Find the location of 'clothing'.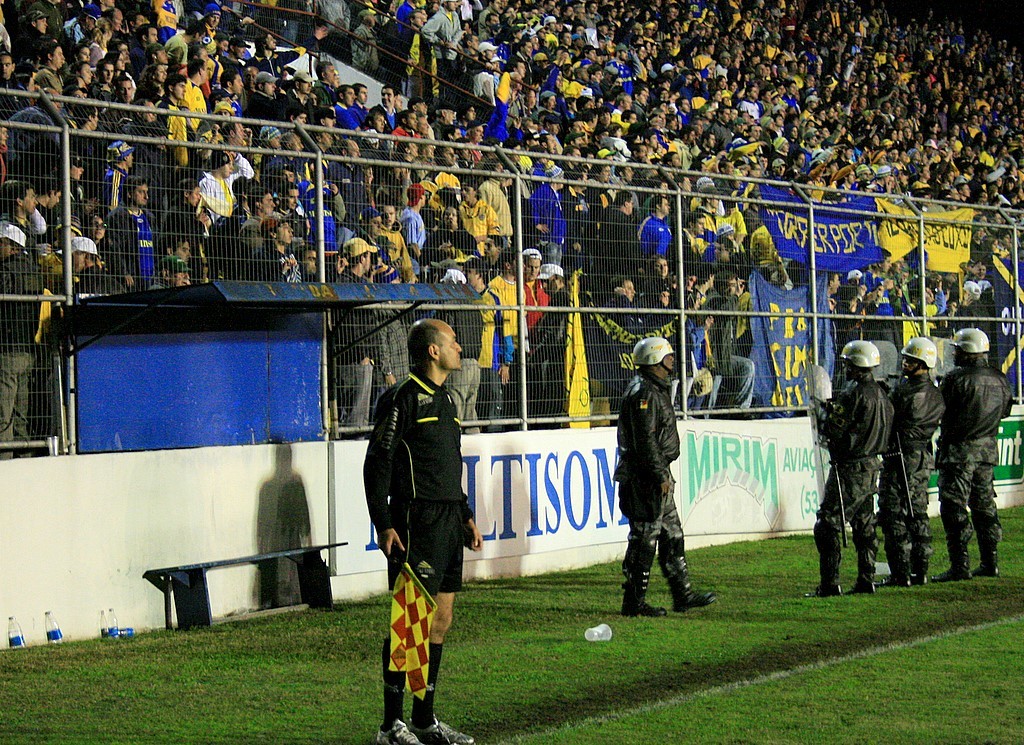
Location: 528 186 568 275.
